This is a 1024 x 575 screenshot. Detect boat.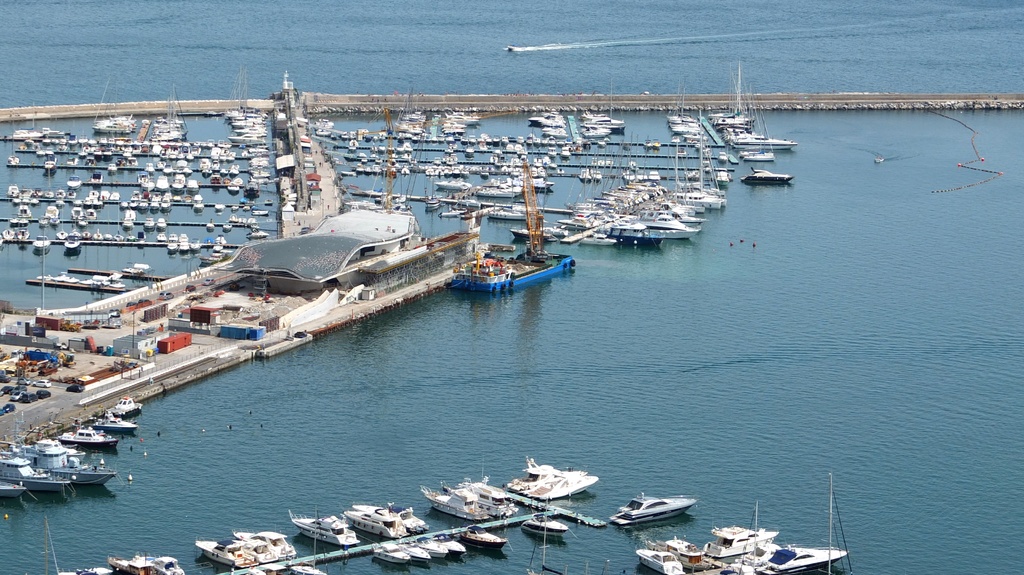
451,147,454,148.
